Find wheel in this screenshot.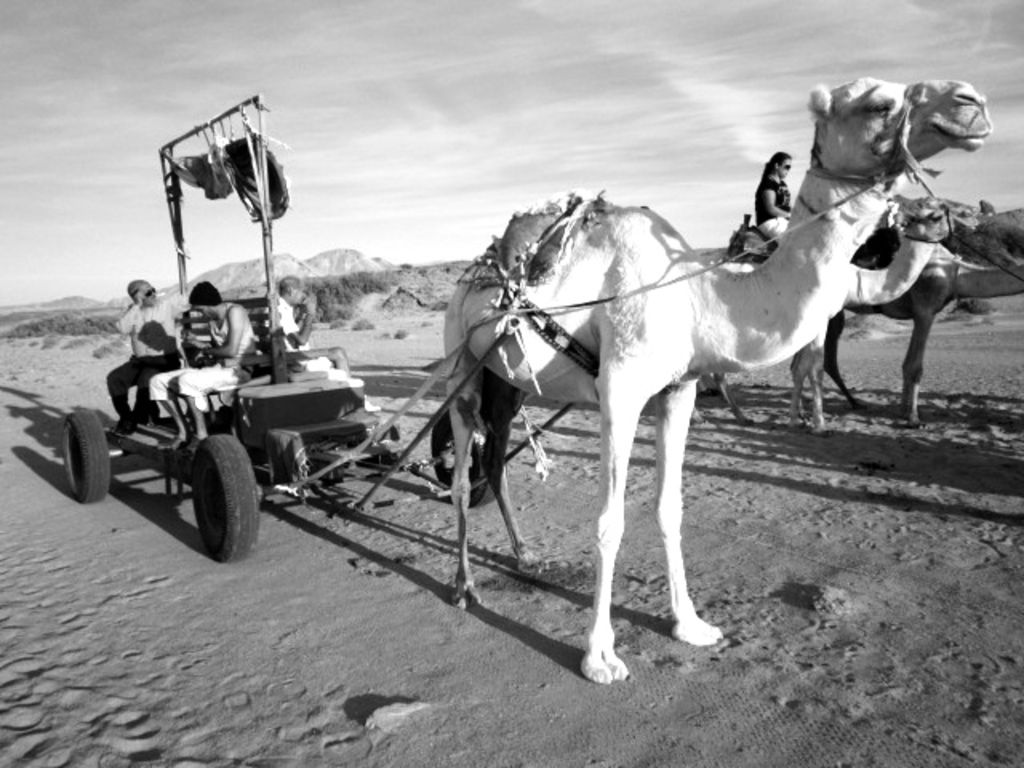
The bounding box for wheel is select_region(429, 410, 498, 506).
